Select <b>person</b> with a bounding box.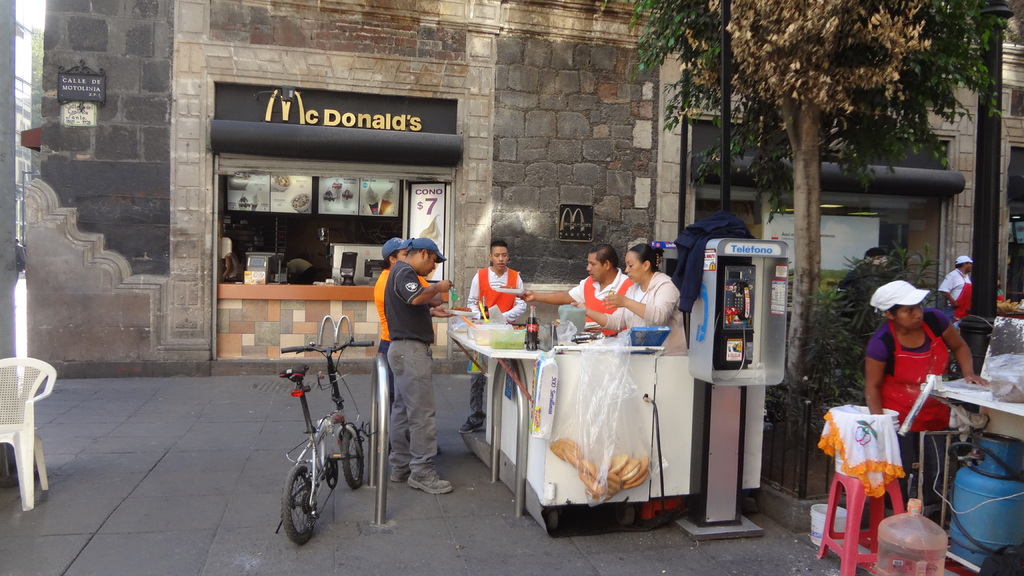
x1=518, y1=244, x2=636, y2=335.
